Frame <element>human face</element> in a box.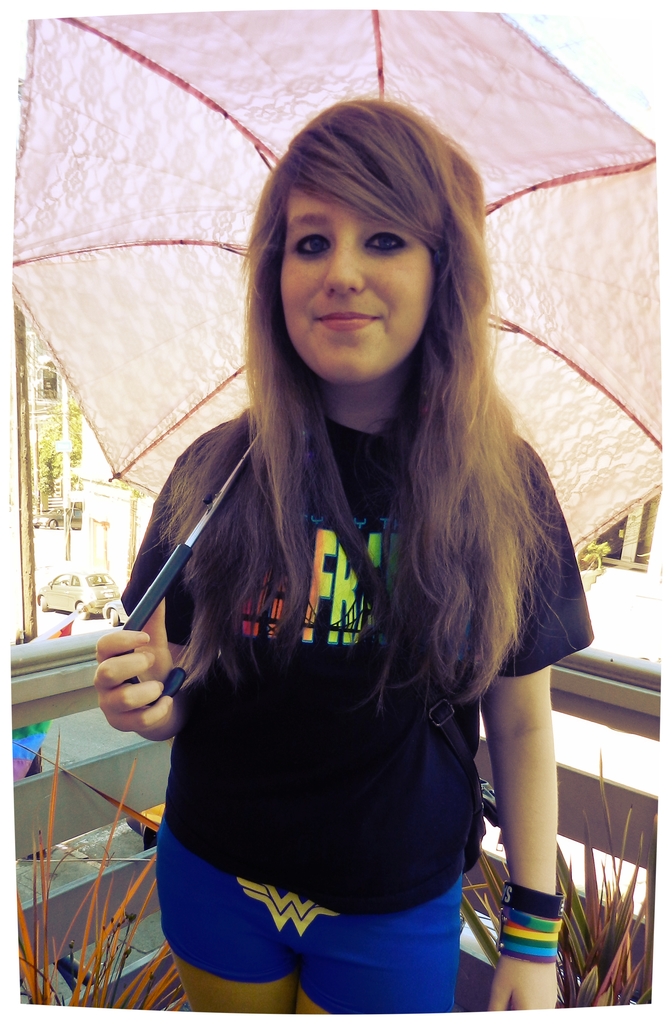
(275, 189, 437, 380).
